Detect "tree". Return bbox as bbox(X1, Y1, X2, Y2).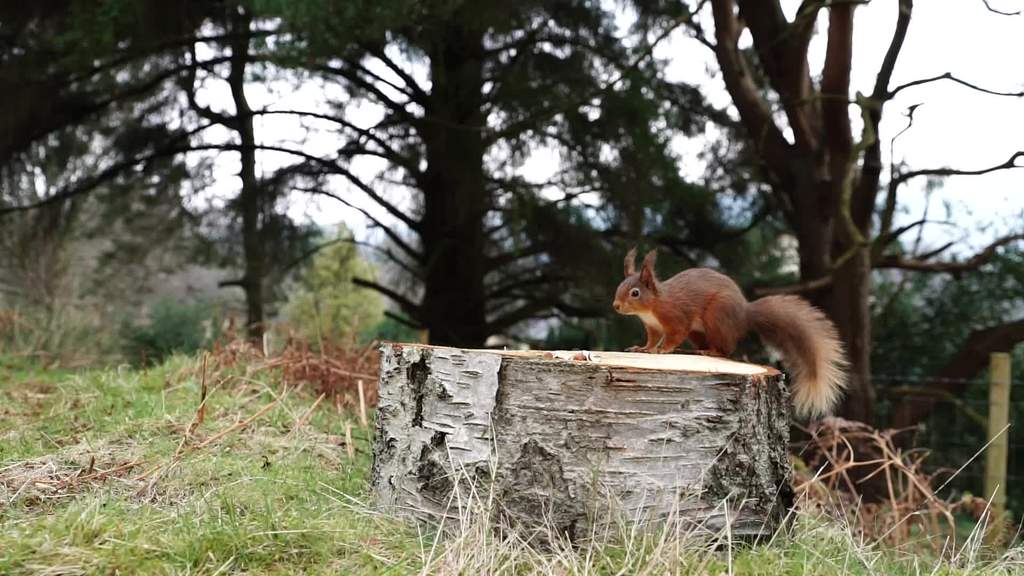
bbox(708, 0, 1023, 500).
